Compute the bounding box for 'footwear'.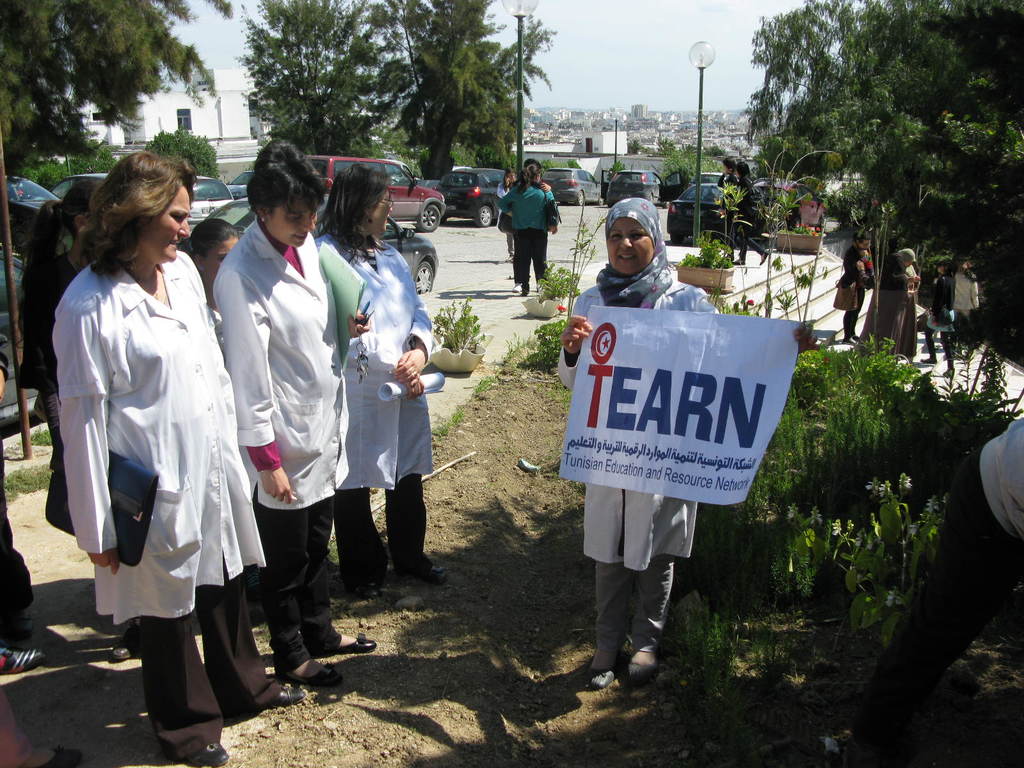
<box>308,633,380,655</box>.
